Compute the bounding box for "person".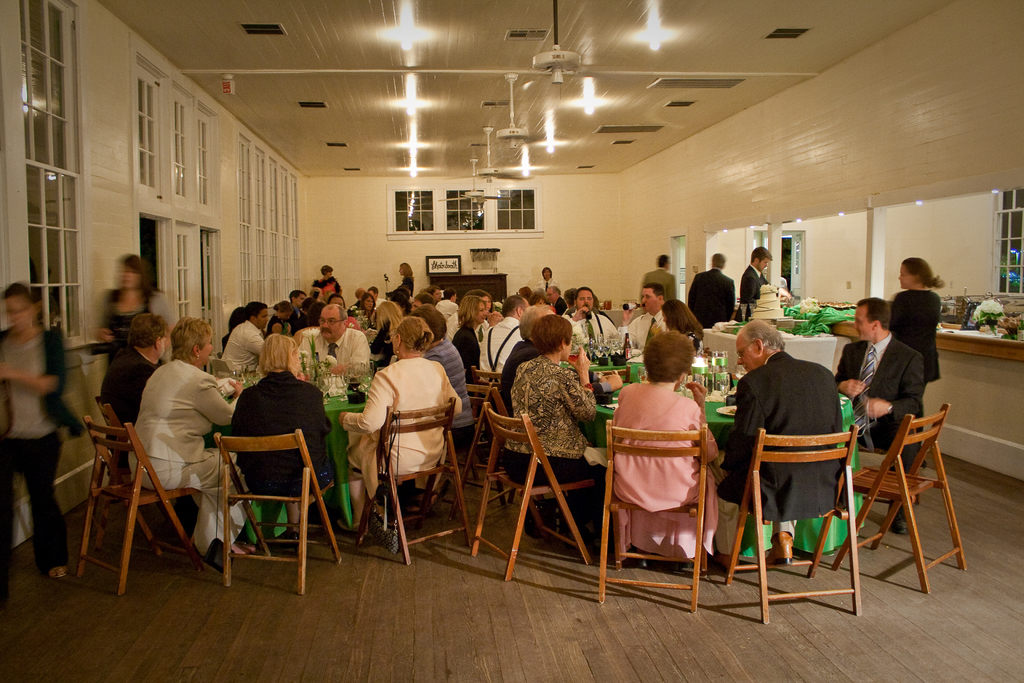
564 278 618 363.
